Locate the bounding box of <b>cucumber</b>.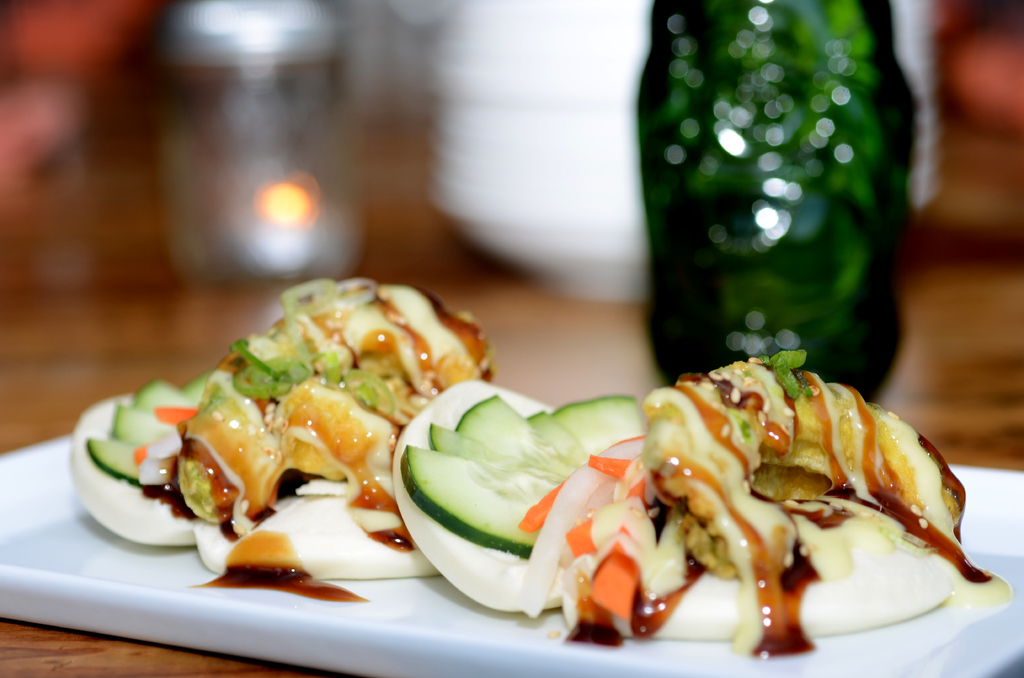
Bounding box: l=402, t=392, r=648, b=554.
